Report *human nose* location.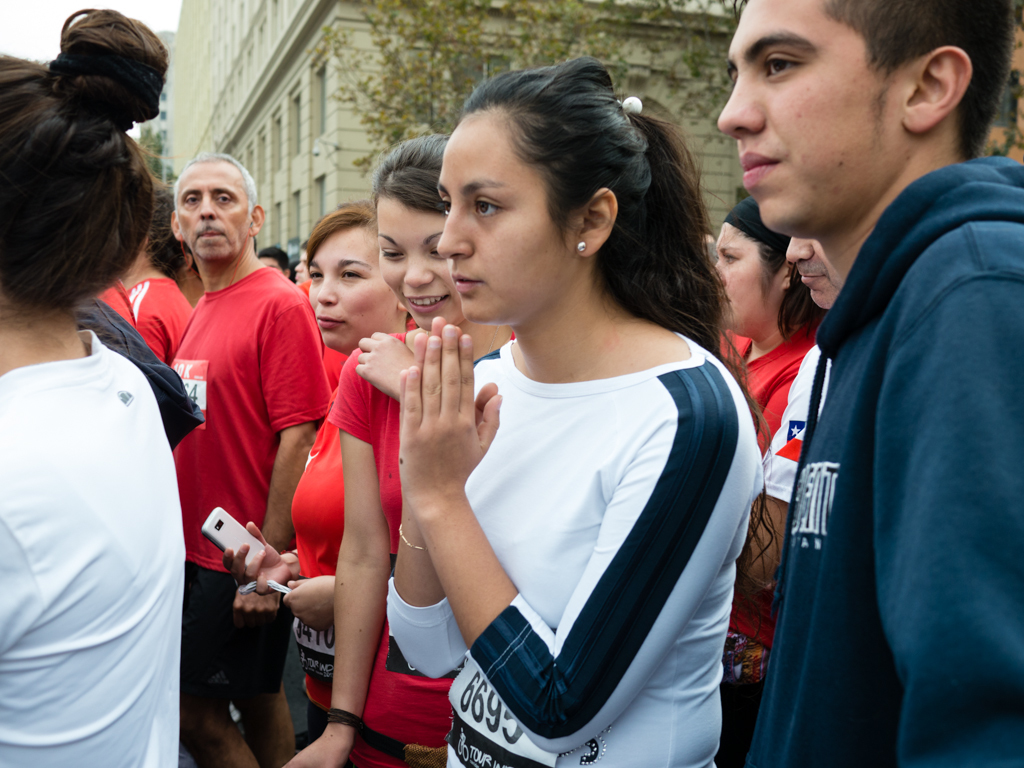
Report: (left=197, top=195, right=218, bottom=224).
